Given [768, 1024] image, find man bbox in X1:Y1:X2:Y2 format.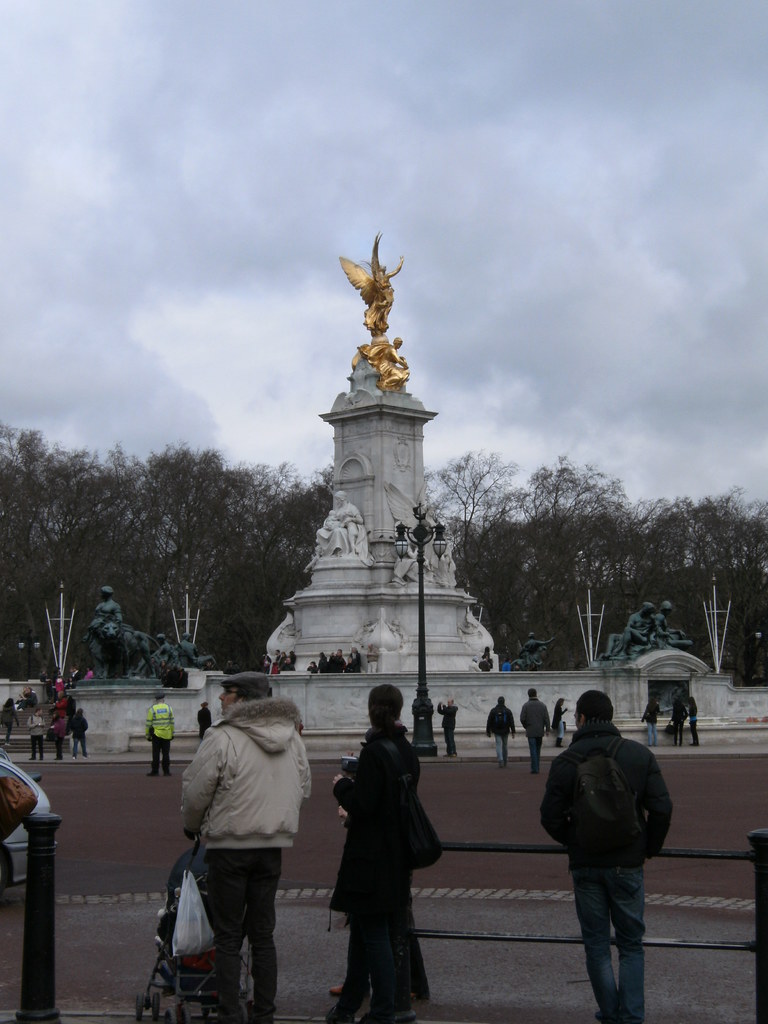
484:694:524:767.
